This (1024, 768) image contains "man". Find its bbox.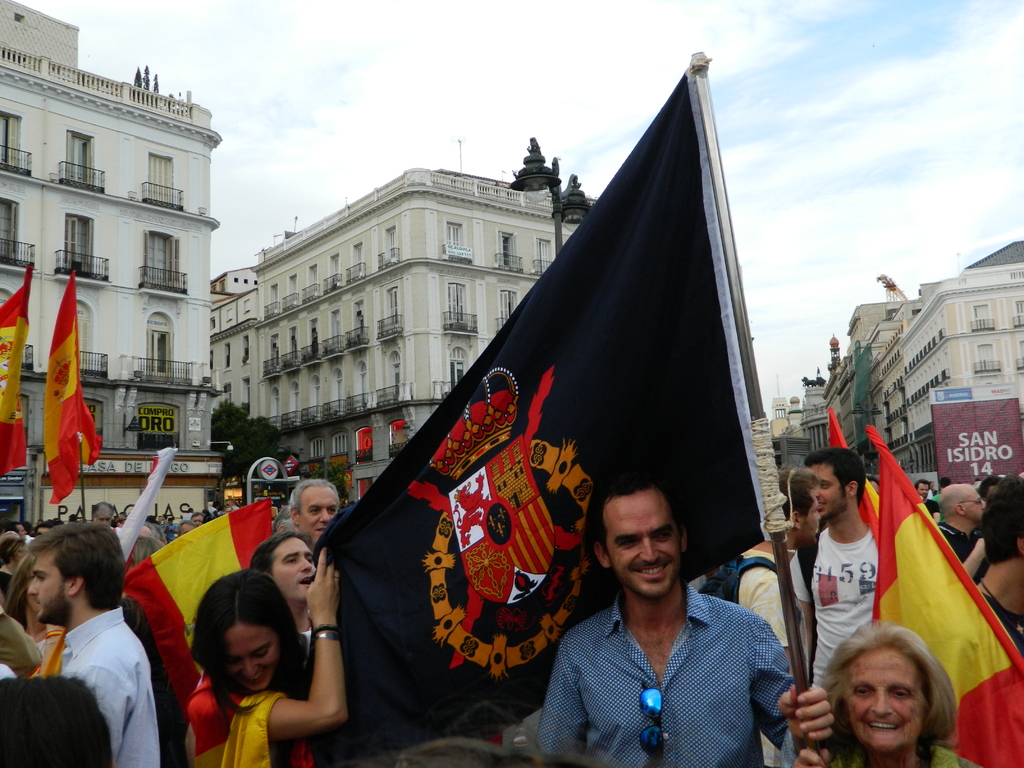
714,533,792,680.
